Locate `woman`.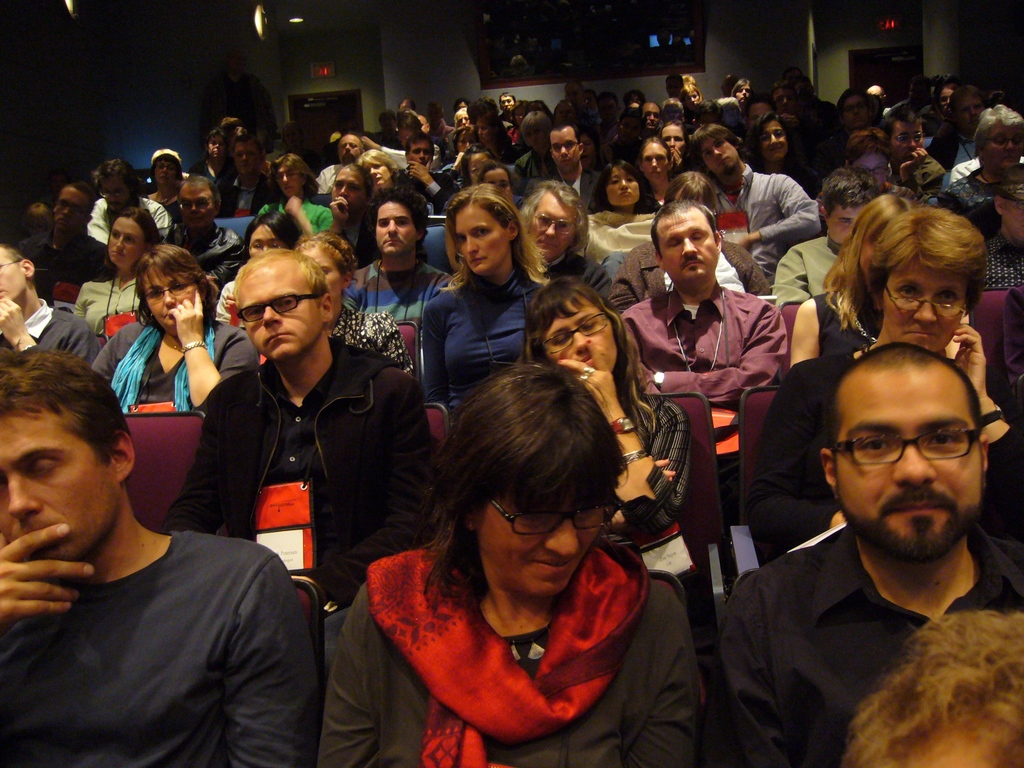
Bounding box: {"x1": 933, "y1": 103, "x2": 1023, "y2": 285}.
